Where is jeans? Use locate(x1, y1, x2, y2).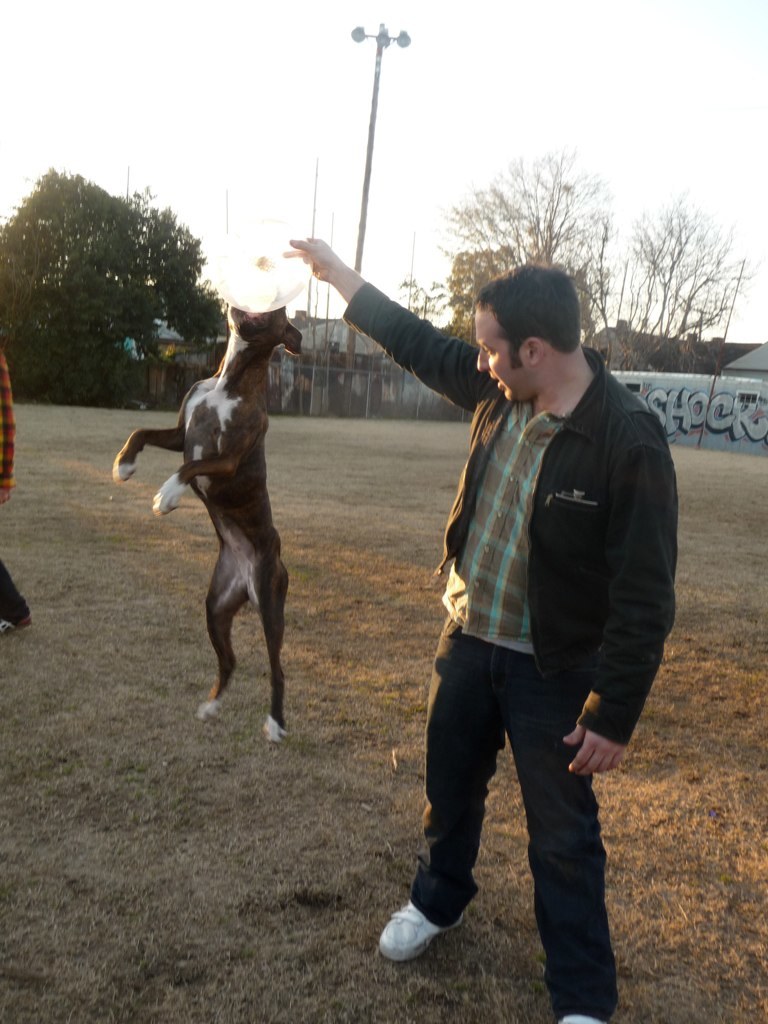
locate(408, 616, 619, 1023).
